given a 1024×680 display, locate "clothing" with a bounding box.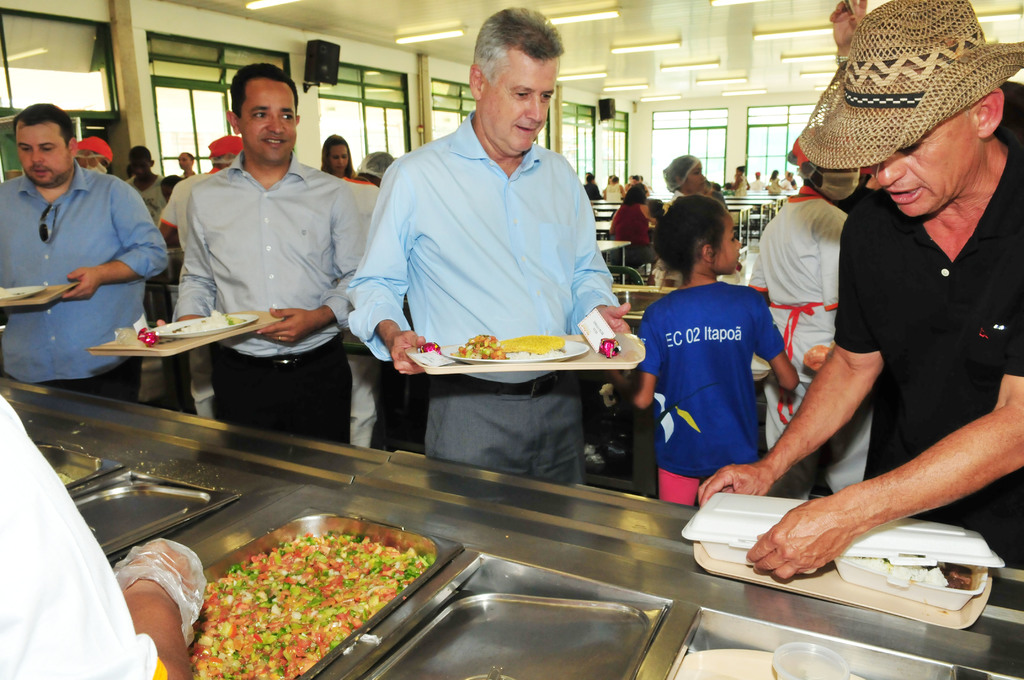
Located: bbox=[177, 140, 366, 449].
